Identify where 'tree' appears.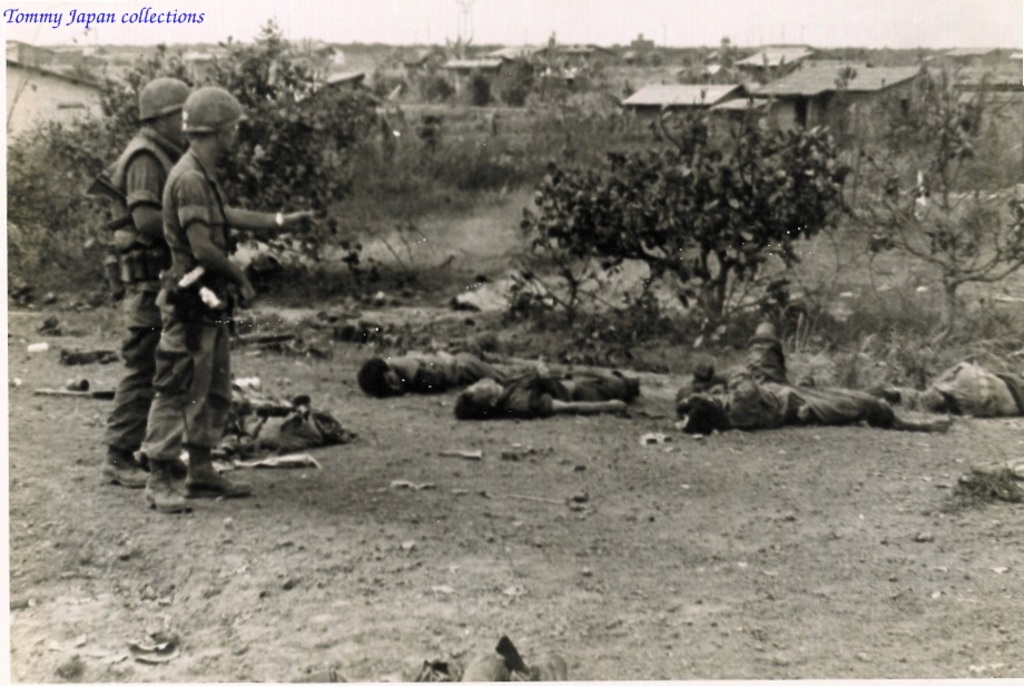
Appears at 447,36,470,60.
